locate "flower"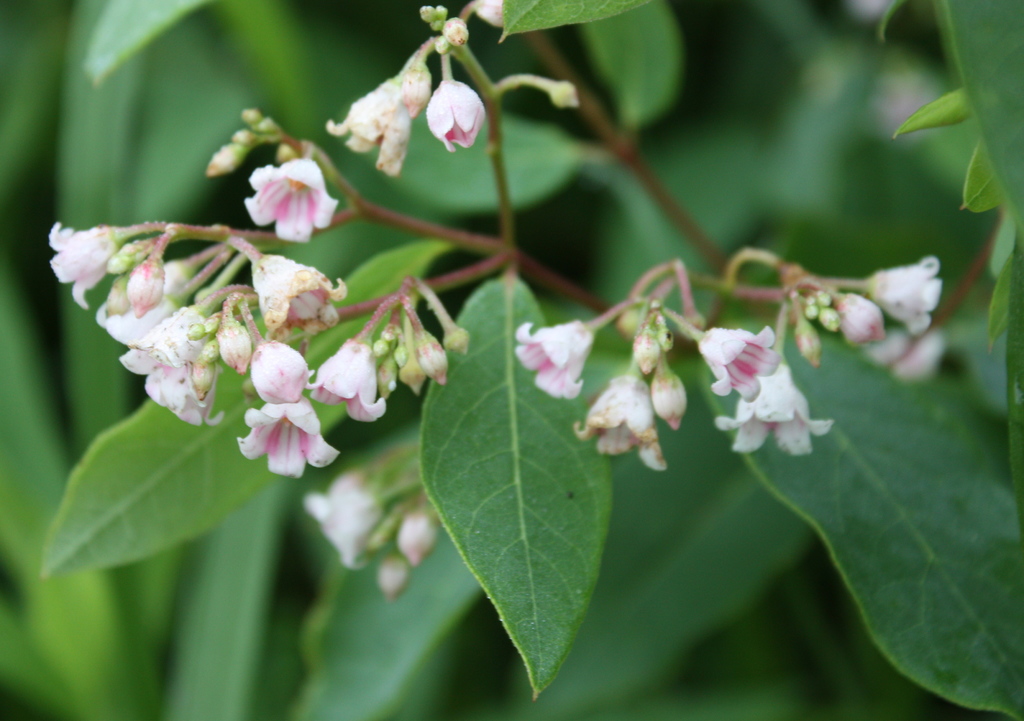
region(630, 323, 666, 371)
